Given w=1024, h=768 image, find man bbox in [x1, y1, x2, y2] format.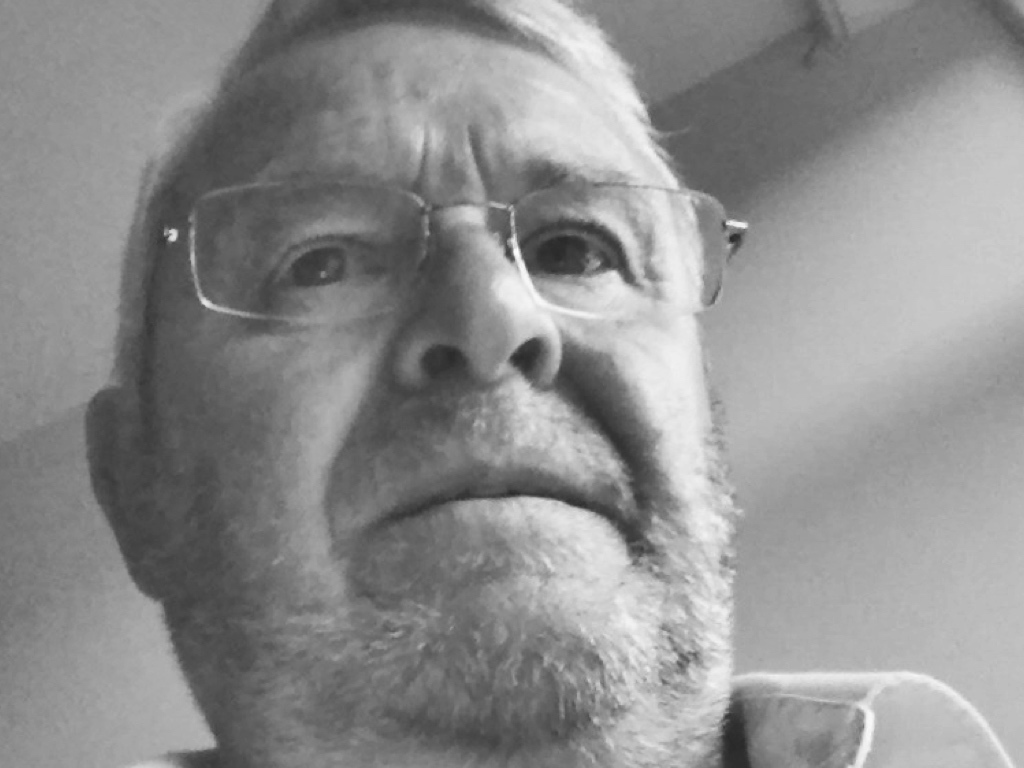
[88, 0, 1015, 767].
